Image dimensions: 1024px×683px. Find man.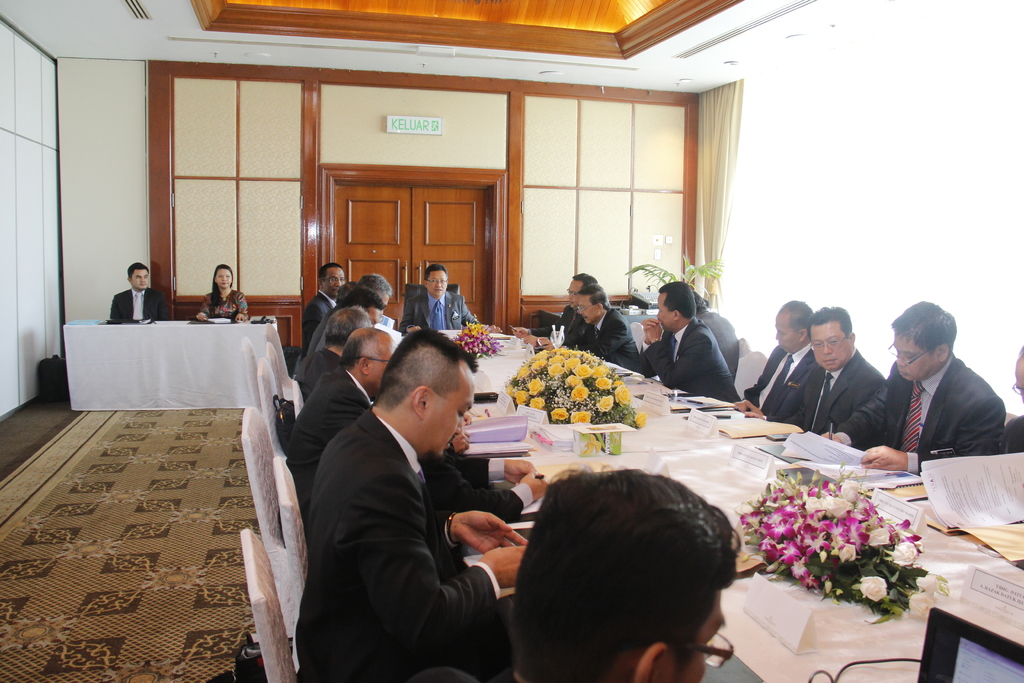
727:297:821:436.
